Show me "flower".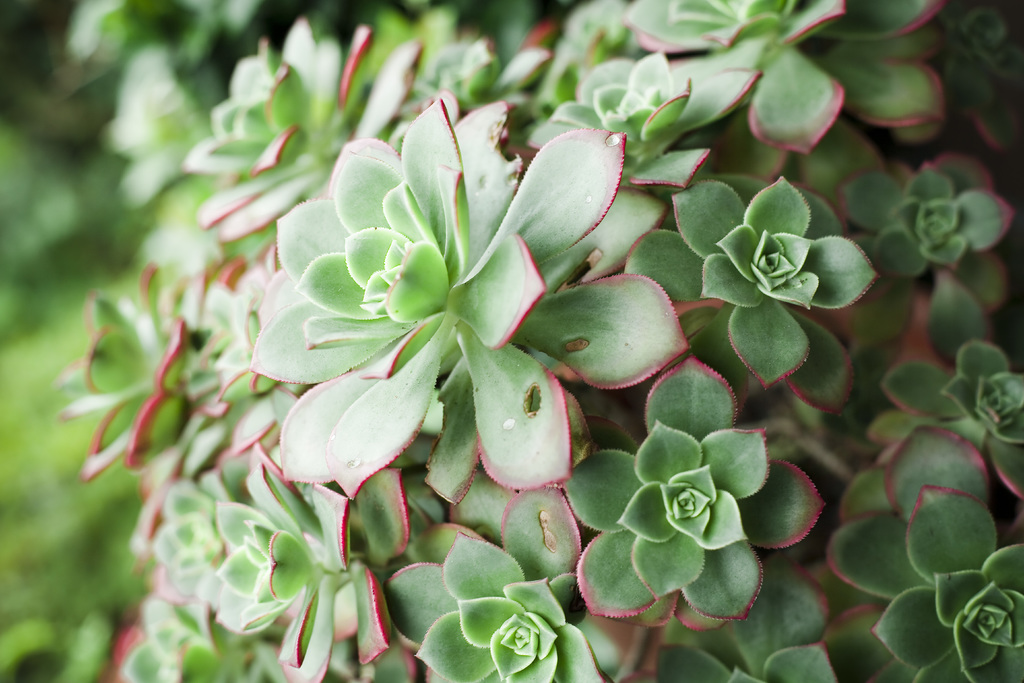
"flower" is here: 576/388/800/632.
